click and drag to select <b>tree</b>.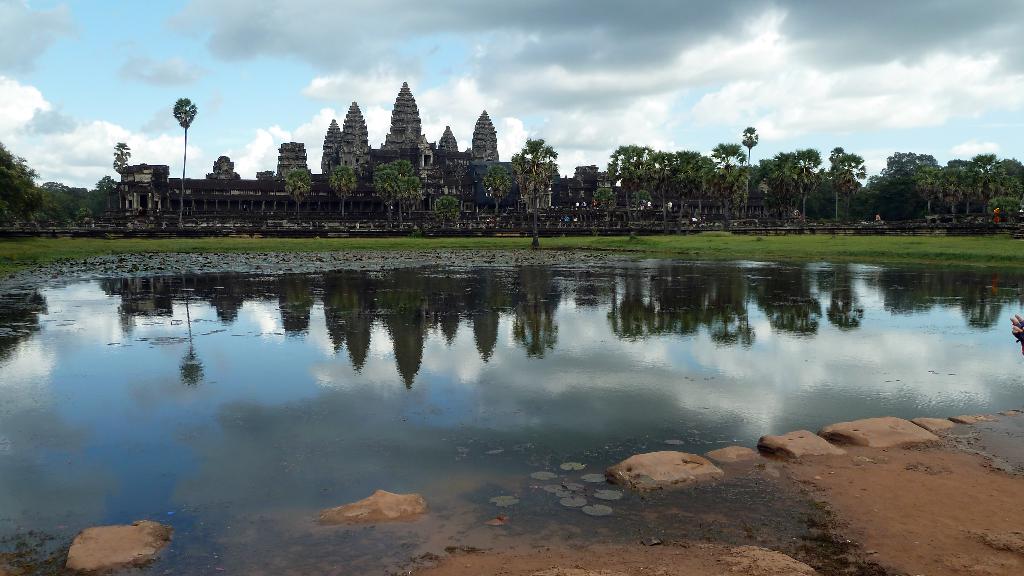
Selection: BBox(84, 180, 115, 227).
